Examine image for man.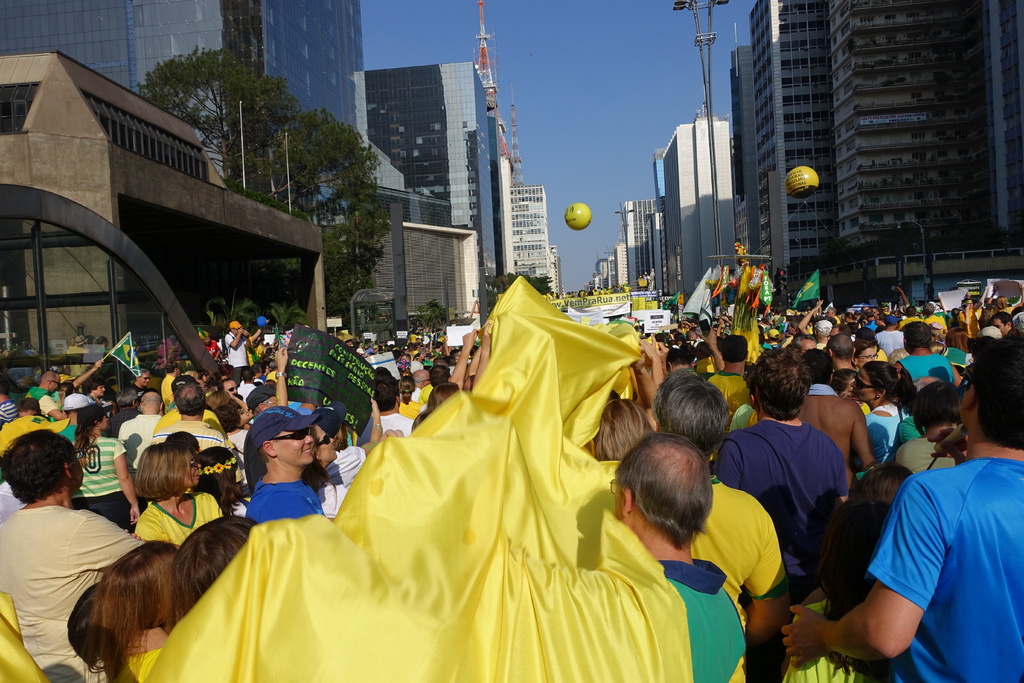
Examination result: crop(577, 375, 799, 648).
